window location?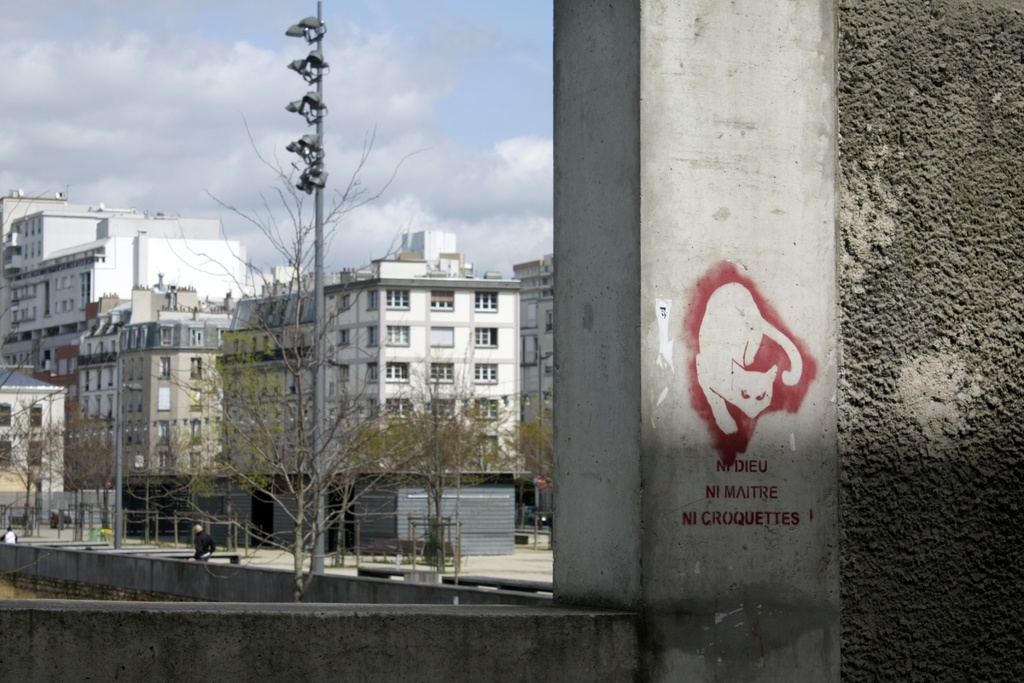
{"x1": 158, "y1": 422, "x2": 171, "y2": 441}
